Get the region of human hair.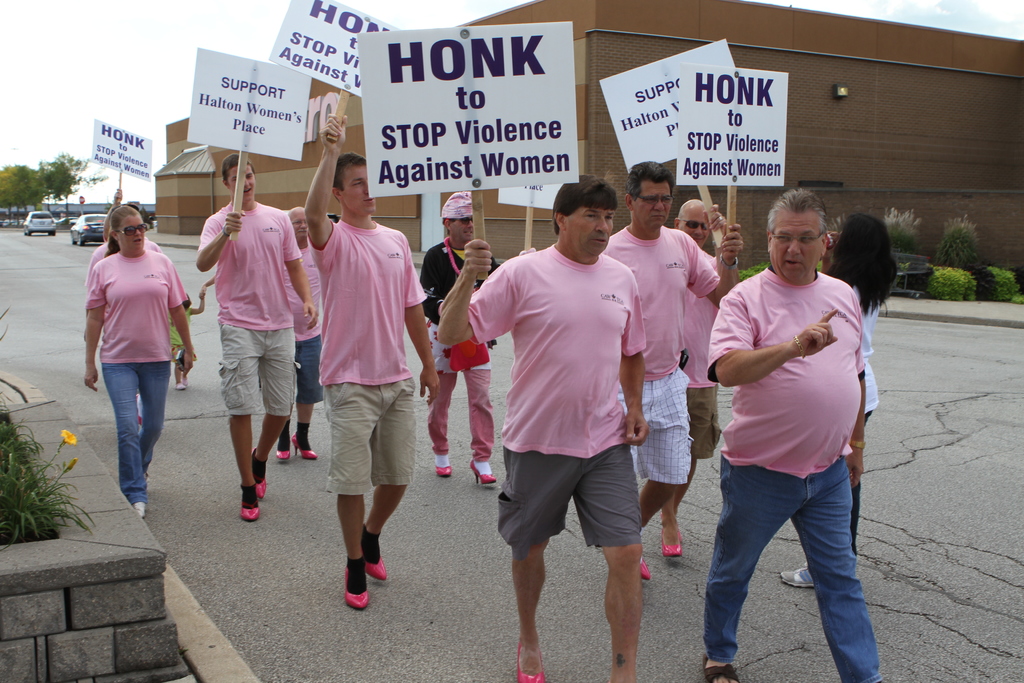
Rect(220, 152, 254, 184).
